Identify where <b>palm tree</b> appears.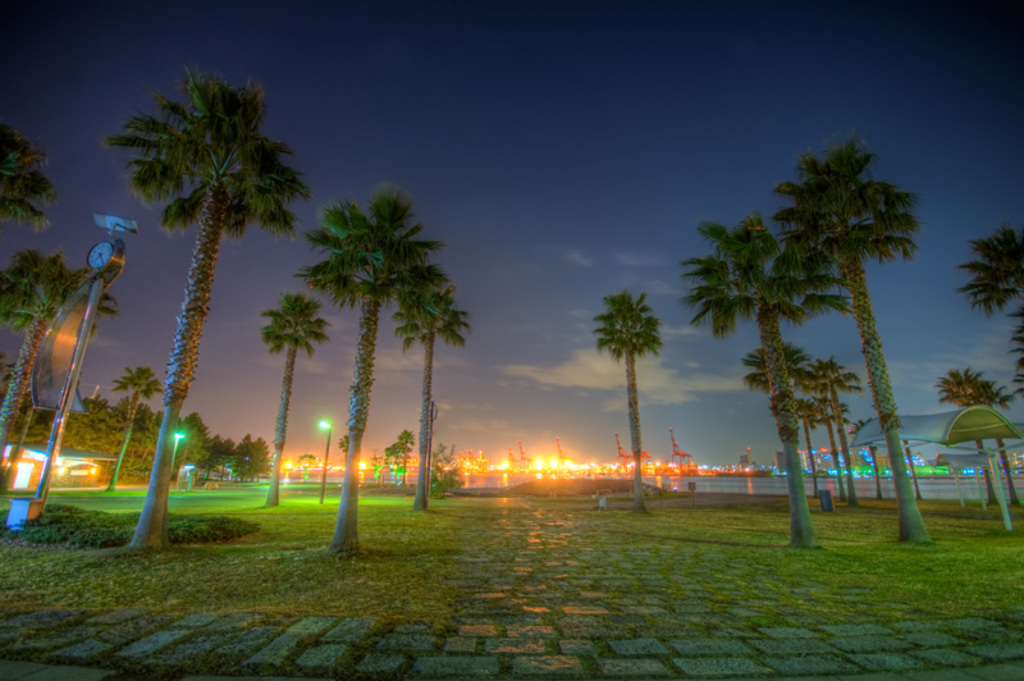
Appears at detection(948, 223, 1023, 317).
